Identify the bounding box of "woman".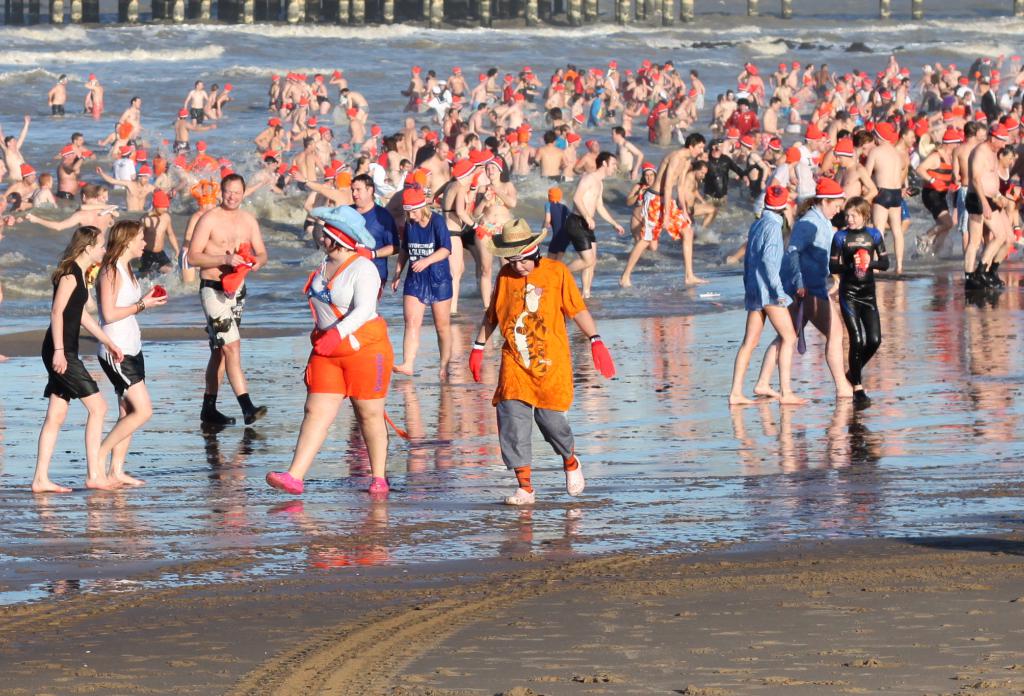
[left=387, top=139, right=404, bottom=188].
